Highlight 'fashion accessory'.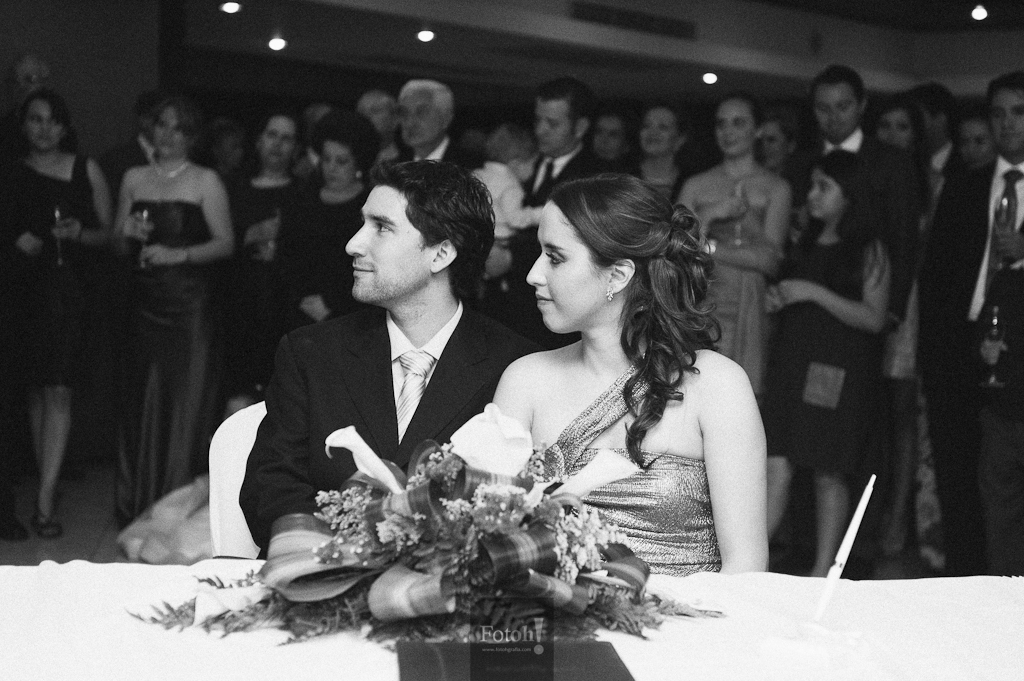
Highlighted region: [529, 158, 555, 200].
